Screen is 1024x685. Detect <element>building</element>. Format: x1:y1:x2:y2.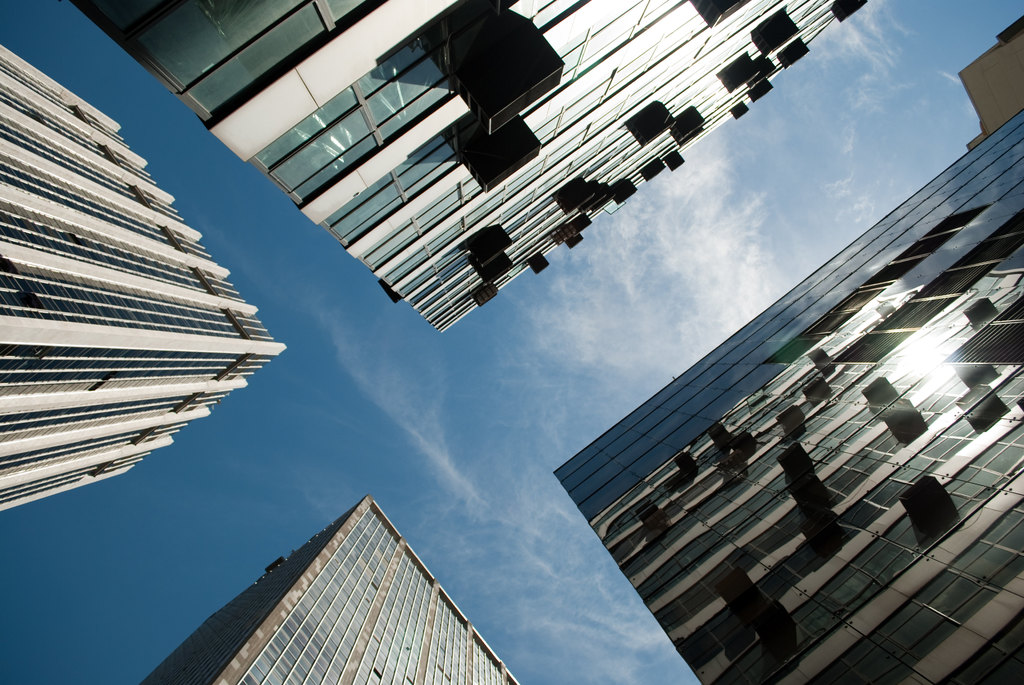
69:0:871:335.
